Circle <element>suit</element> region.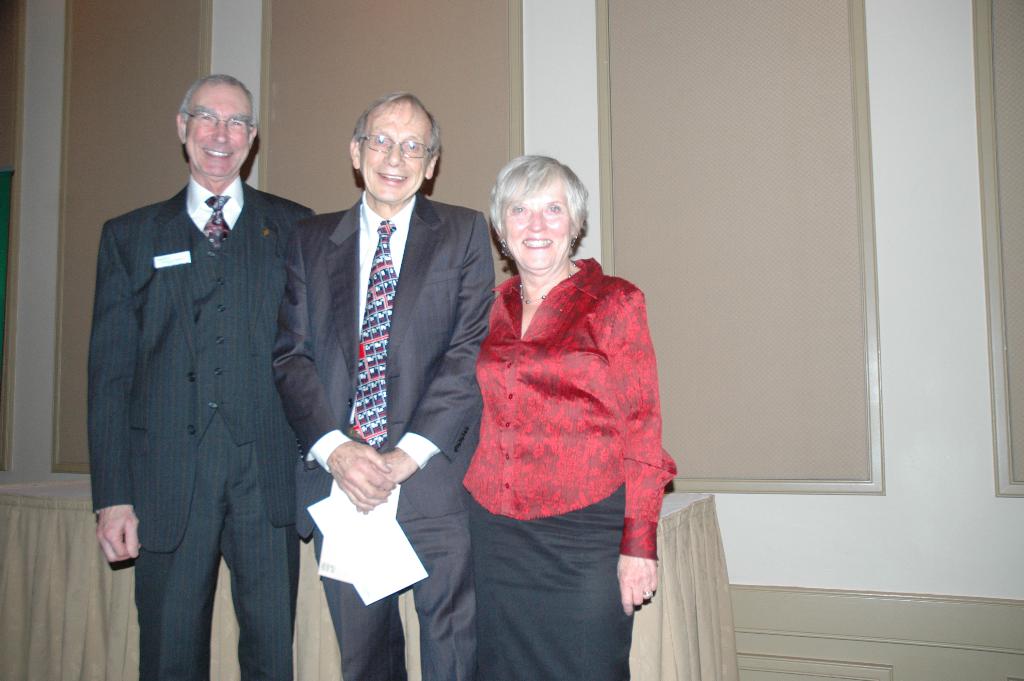
Region: x1=271, y1=191, x2=495, y2=680.
